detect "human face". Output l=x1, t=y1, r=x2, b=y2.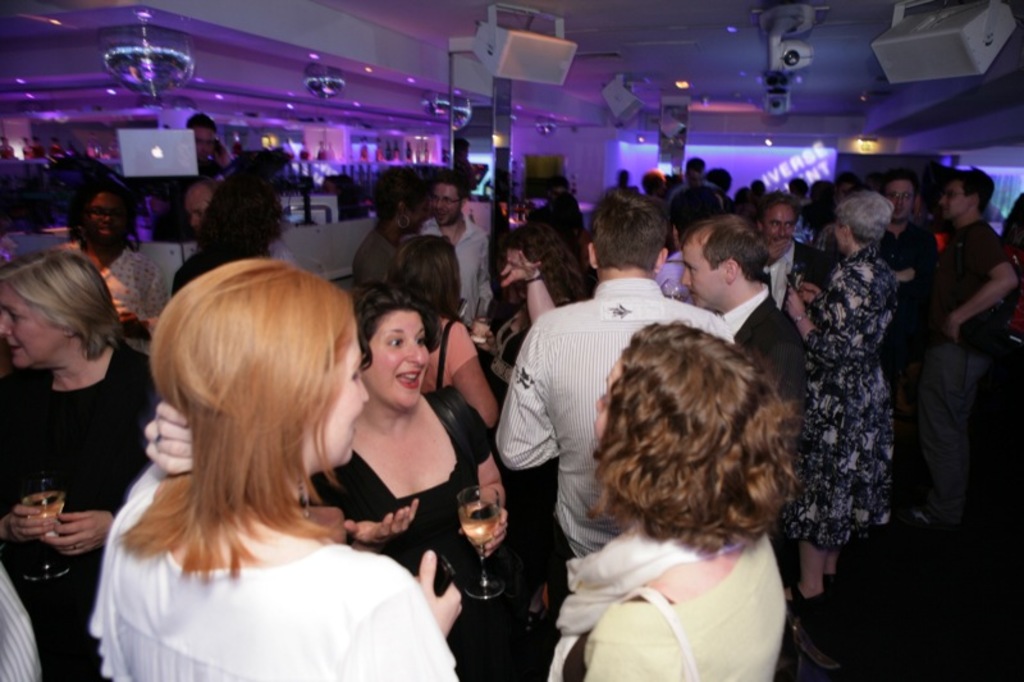
l=324, t=322, r=365, b=464.
